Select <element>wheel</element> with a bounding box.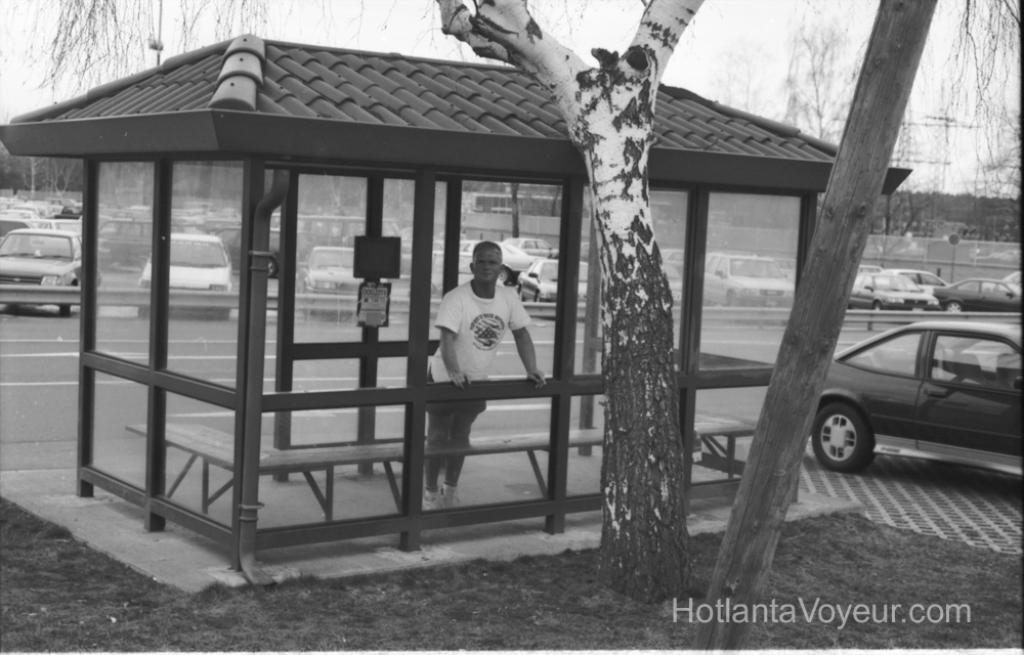
Rect(532, 292, 544, 302).
